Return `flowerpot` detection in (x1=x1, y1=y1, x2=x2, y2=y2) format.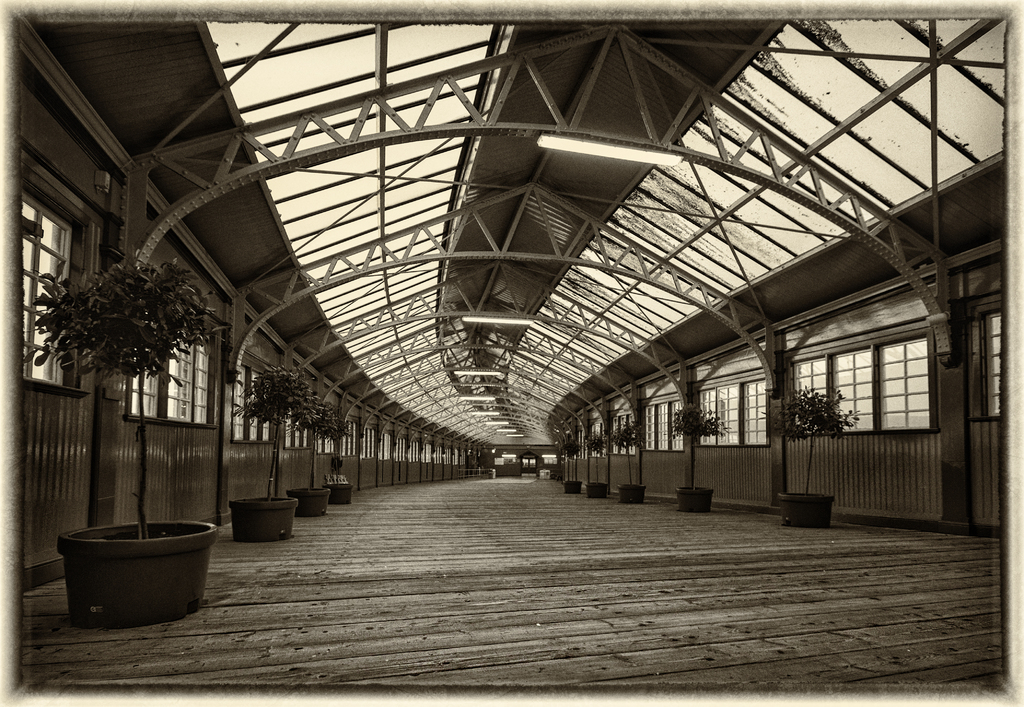
(x1=561, y1=473, x2=581, y2=492).
